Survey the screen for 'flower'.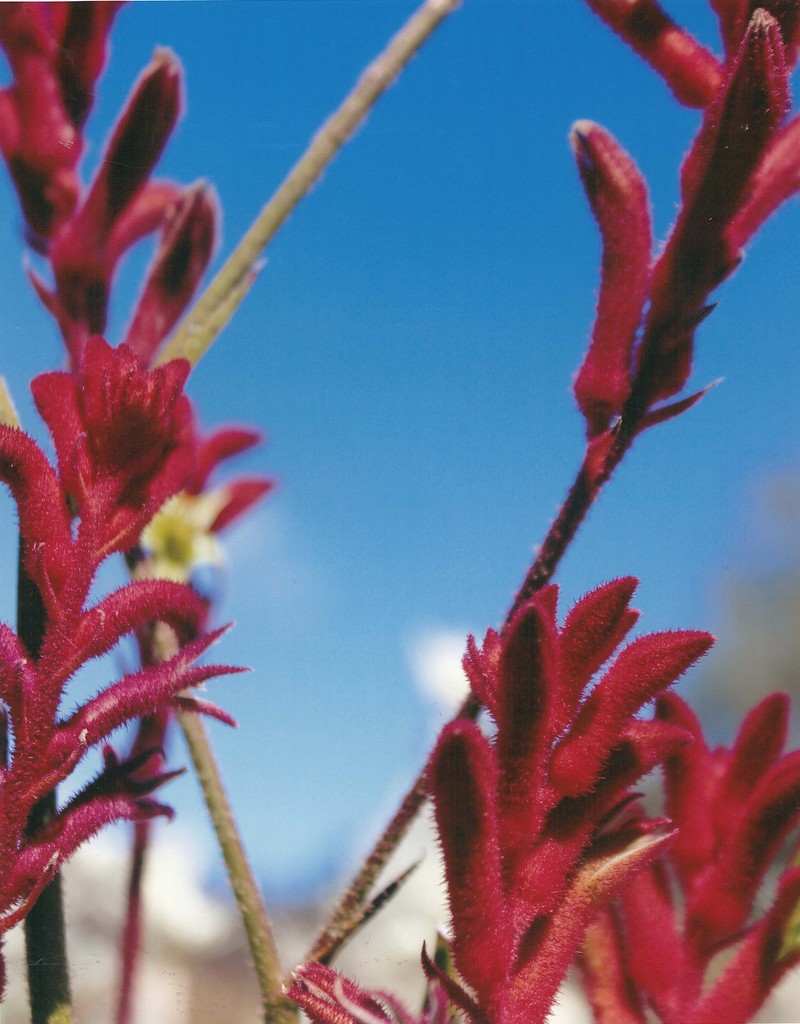
Survey found: box(0, 0, 464, 1015).
